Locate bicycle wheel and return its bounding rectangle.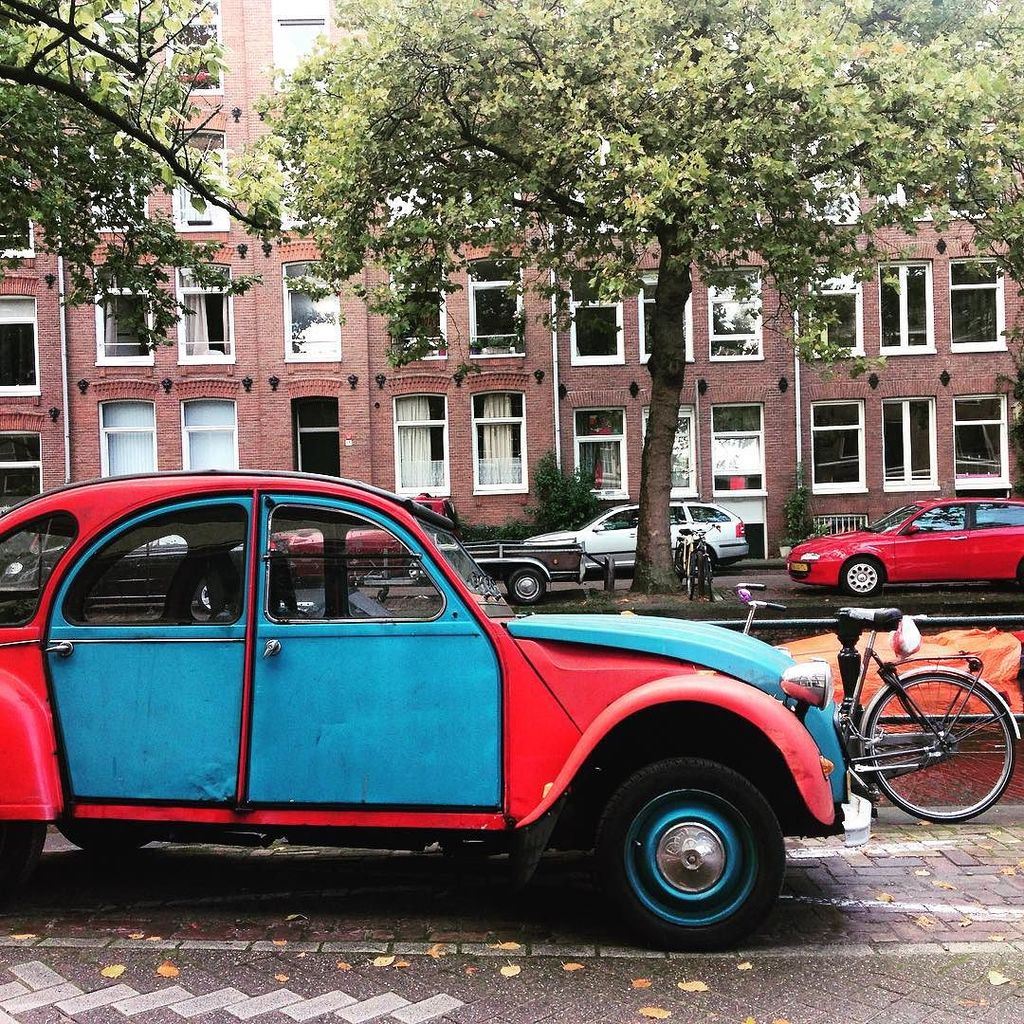
x1=685 y1=559 x2=699 y2=602.
